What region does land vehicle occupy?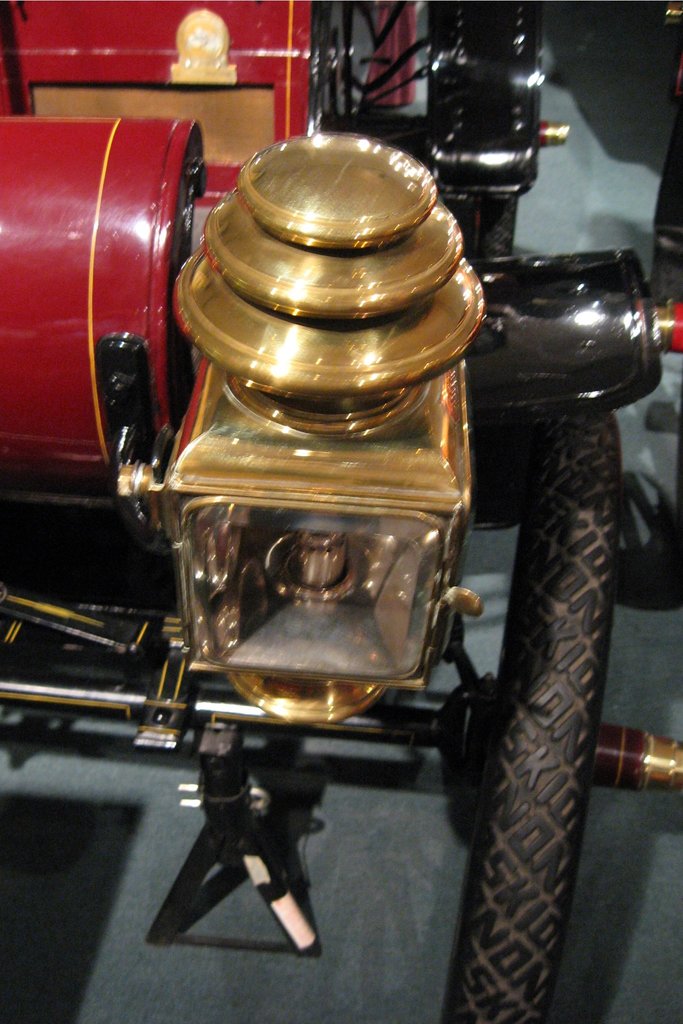
[left=0, top=0, right=682, bottom=1023].
